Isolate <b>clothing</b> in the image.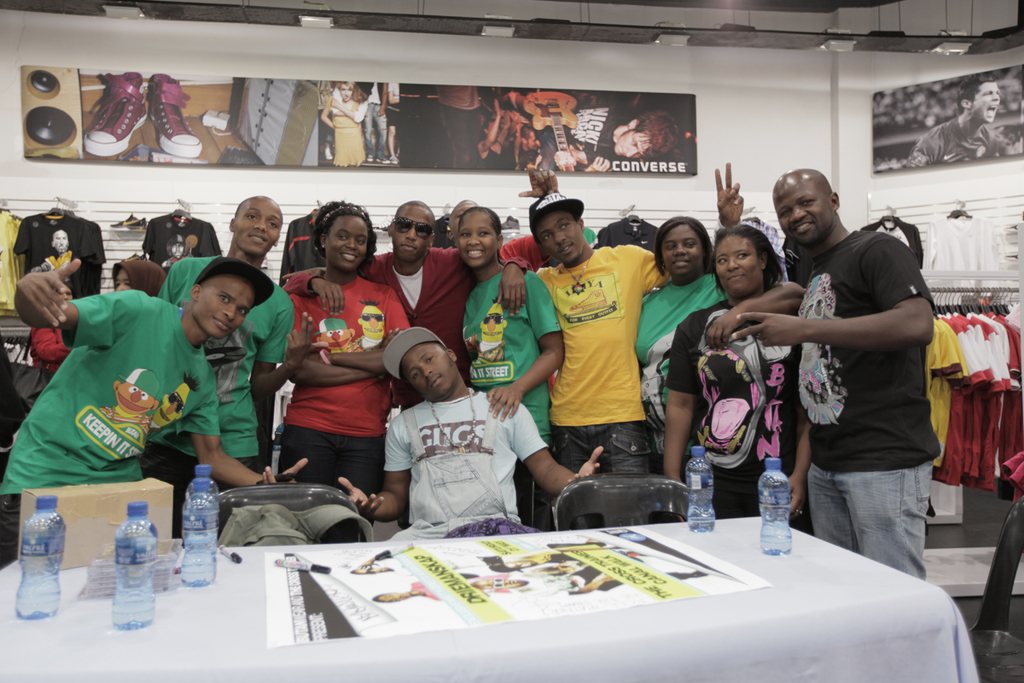
Isolated region: locate(280, 241, 534, 408).
